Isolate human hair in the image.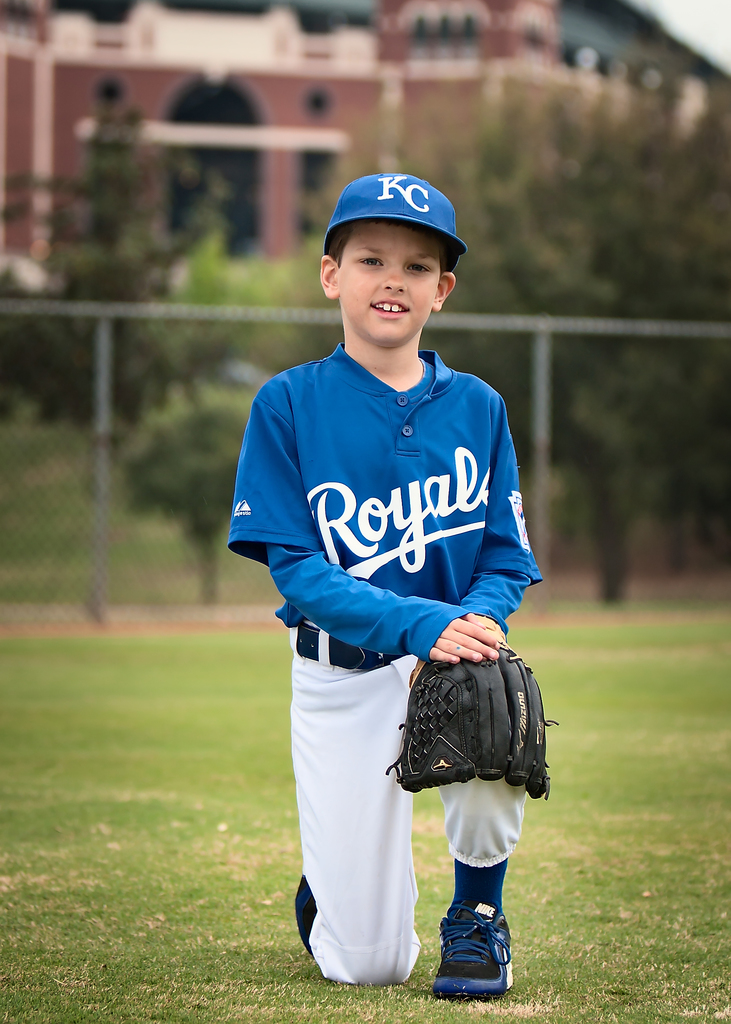
Isolated region: left=315, top=227, right=346, bottom=260.
